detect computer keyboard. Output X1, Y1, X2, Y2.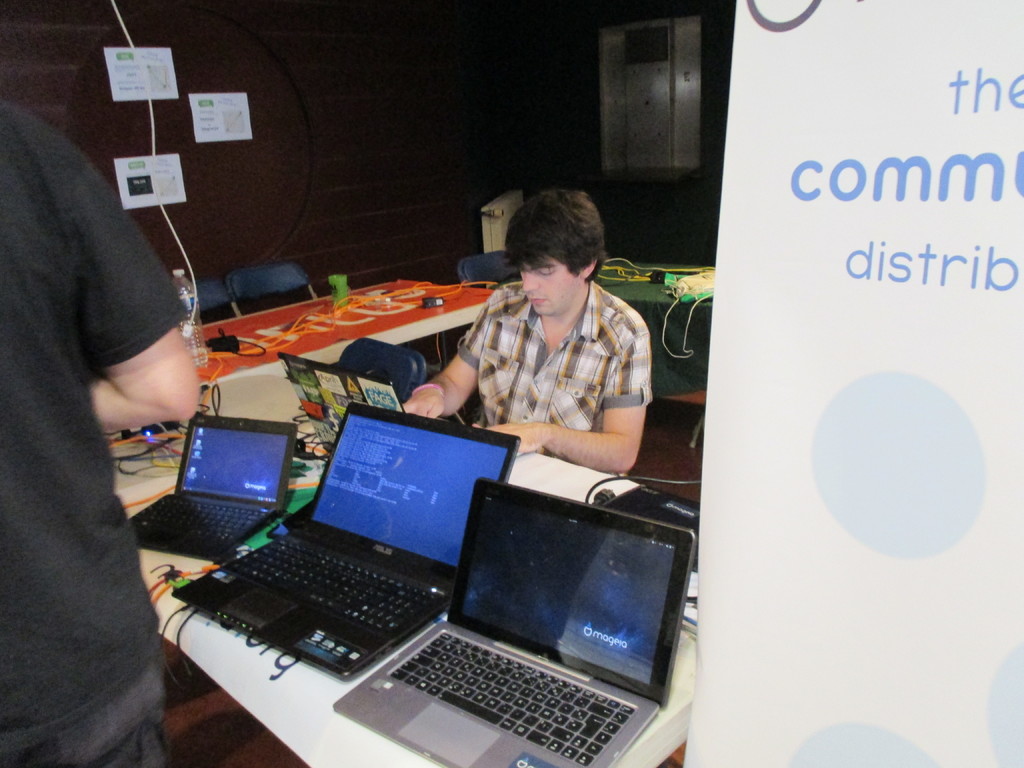
127, 493, 269, 545.
